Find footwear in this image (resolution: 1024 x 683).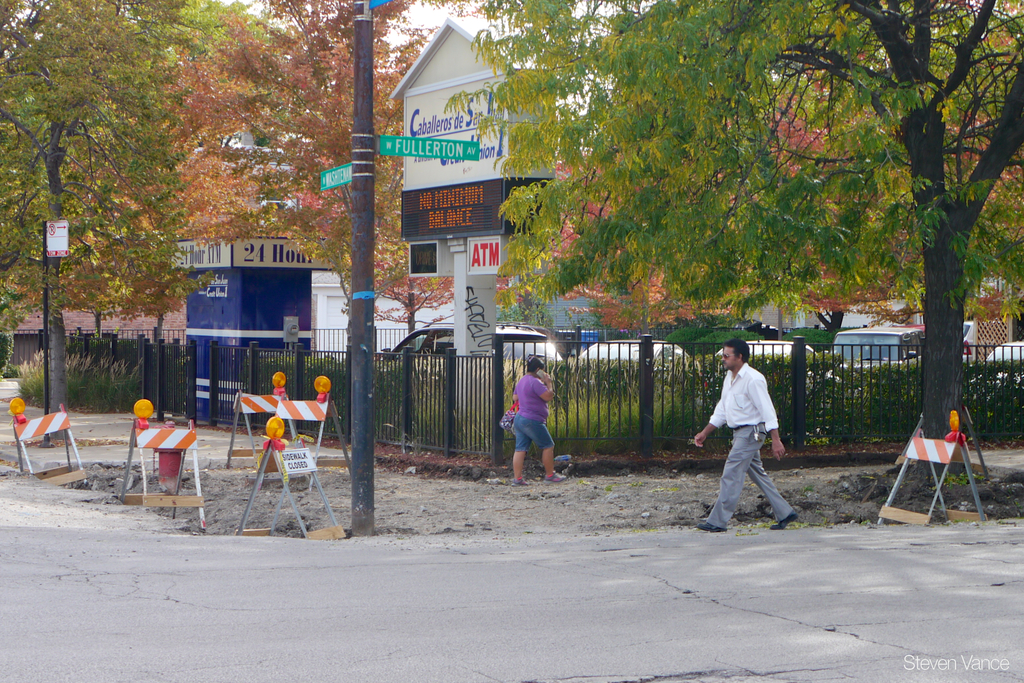
(546,470,563,483).
